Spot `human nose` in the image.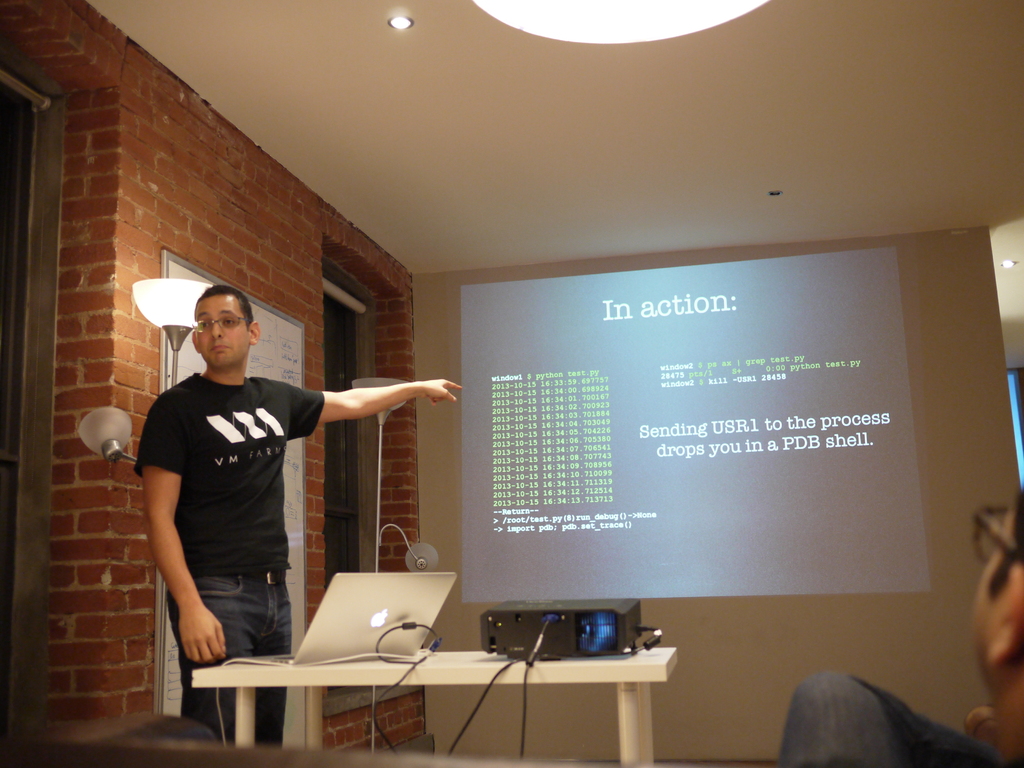
`human nose` found at pyautogui.locateOnScreen(207, 323, 223, 342).
